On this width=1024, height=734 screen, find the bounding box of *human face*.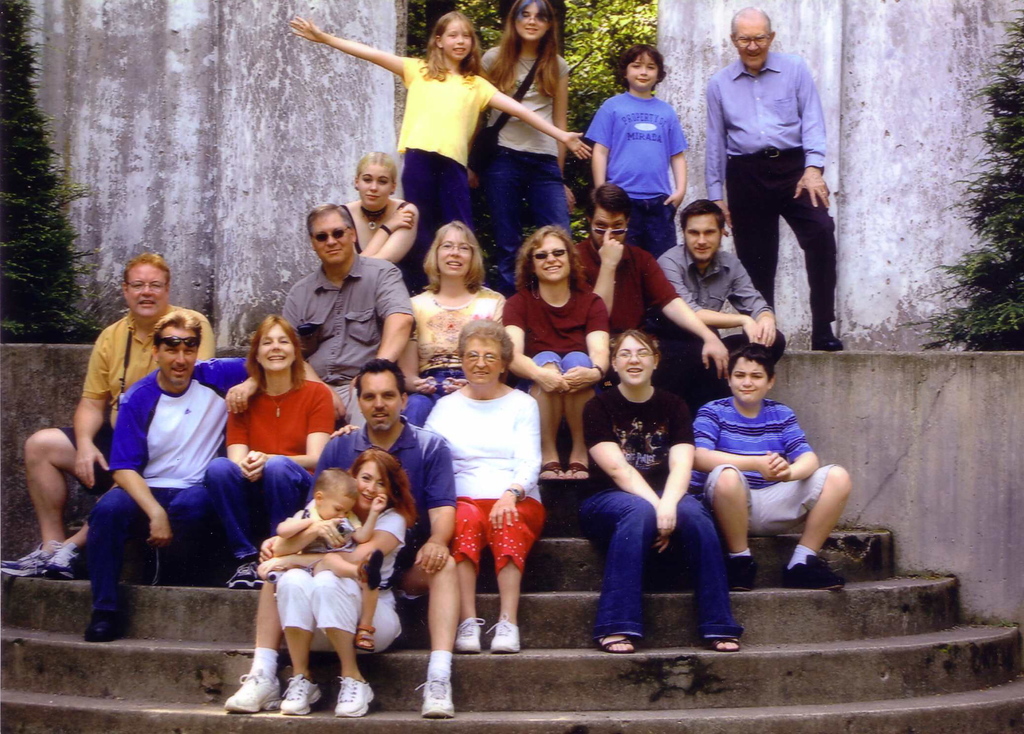
Bounding box: [356, 462, 390, 508].
